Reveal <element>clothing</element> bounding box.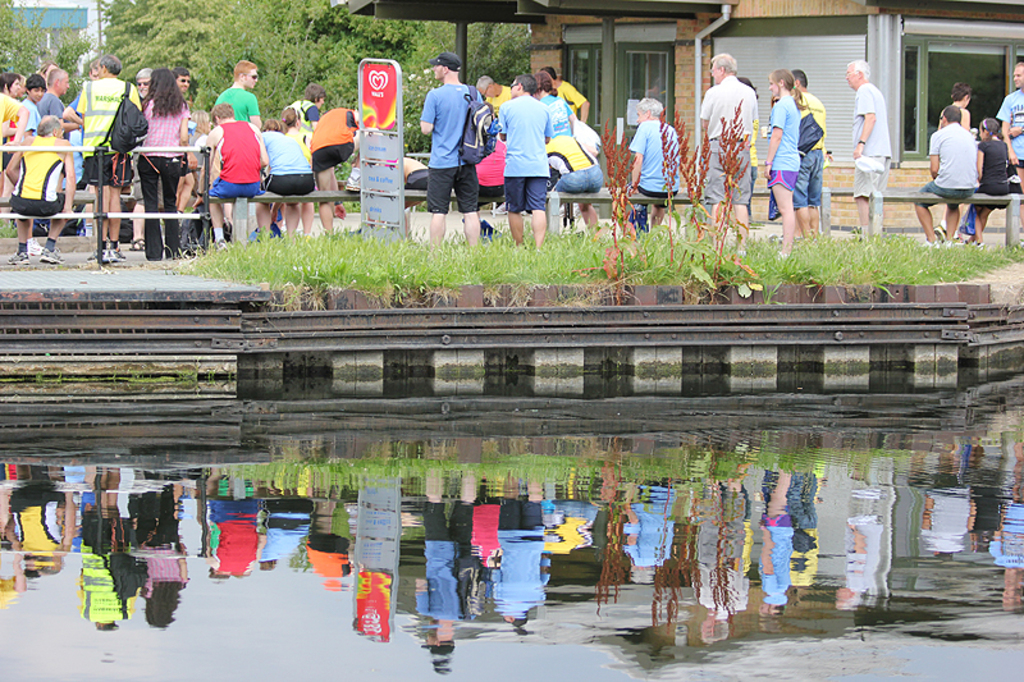
Revealed: region(284, 99, 319, 133).
